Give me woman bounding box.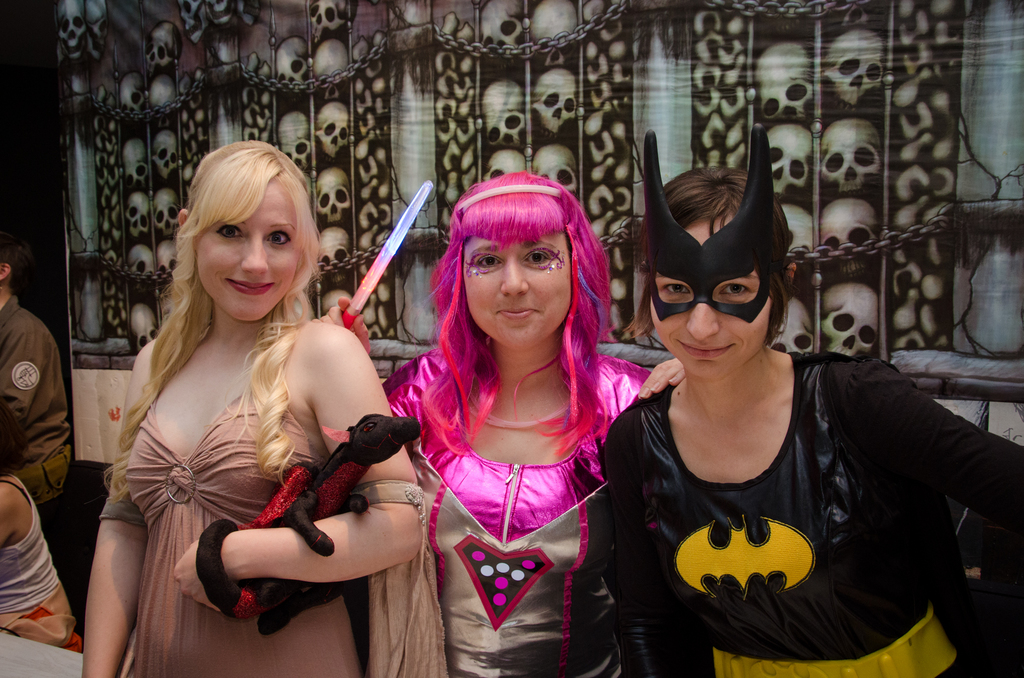
(left=593, top=123, right=1023, bottom=677).
